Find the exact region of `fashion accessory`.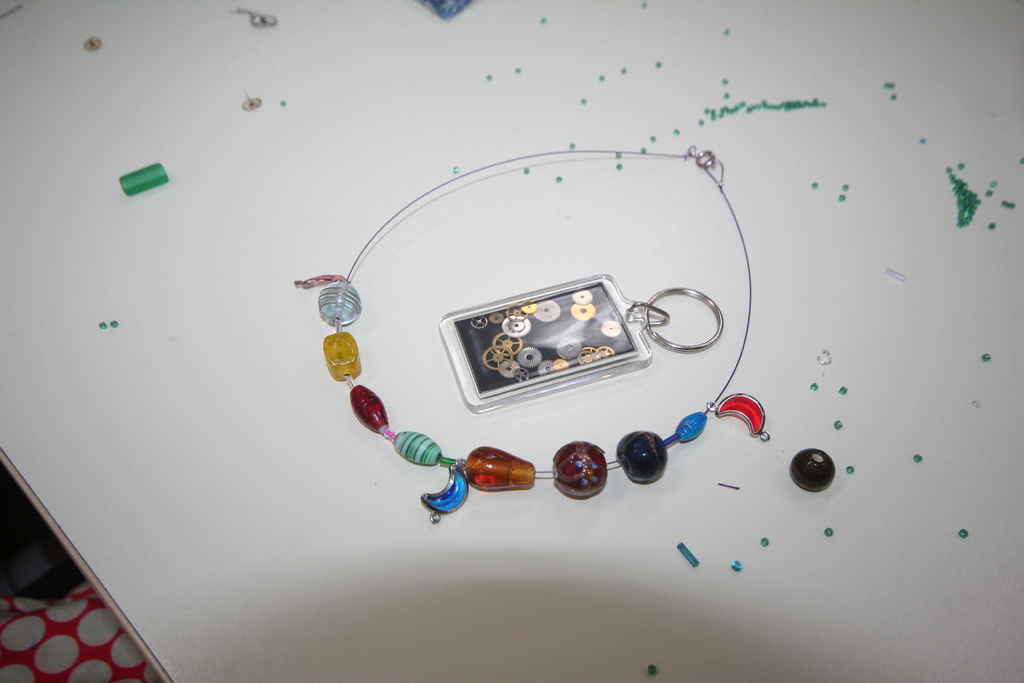
Exact region: <bbox>234, 7, 278, 28</bbox>.
